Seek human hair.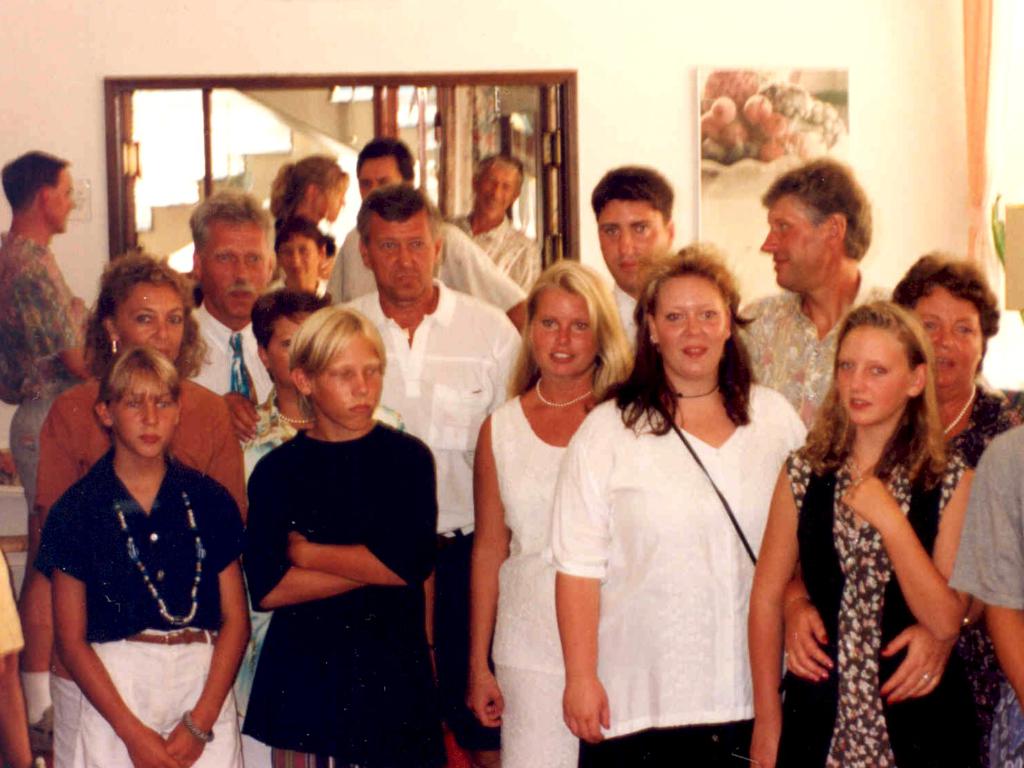
[x1=823, y1=301, x2=962, y2=509].
